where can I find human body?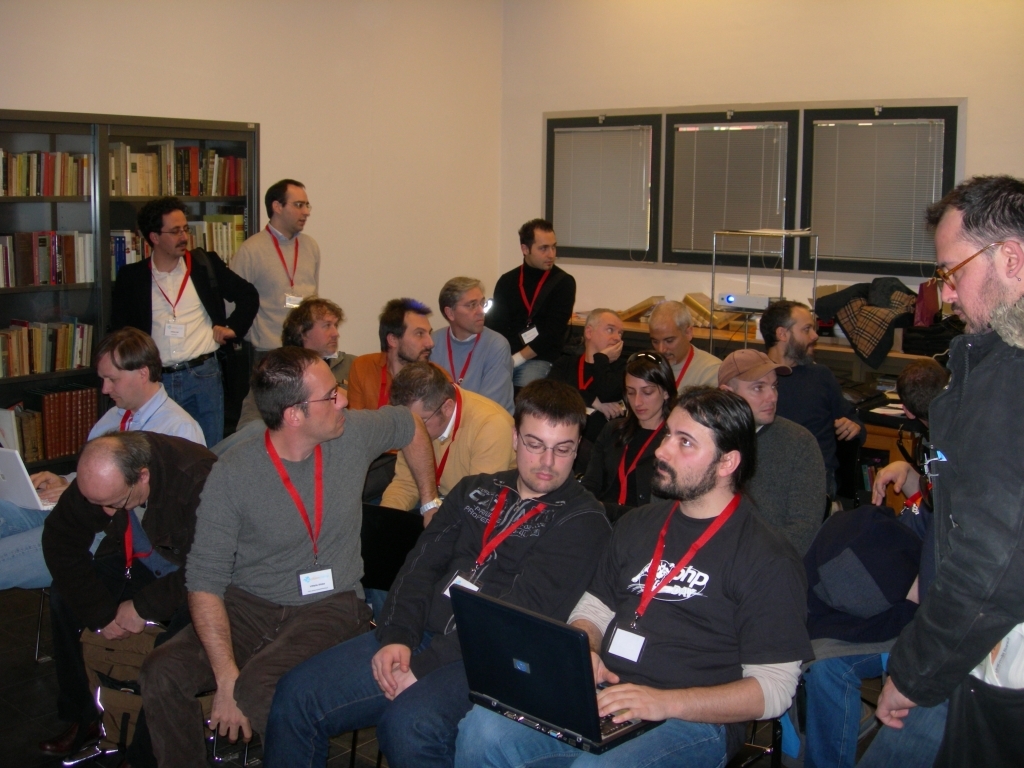
You can find it at 270,467,613,767.
